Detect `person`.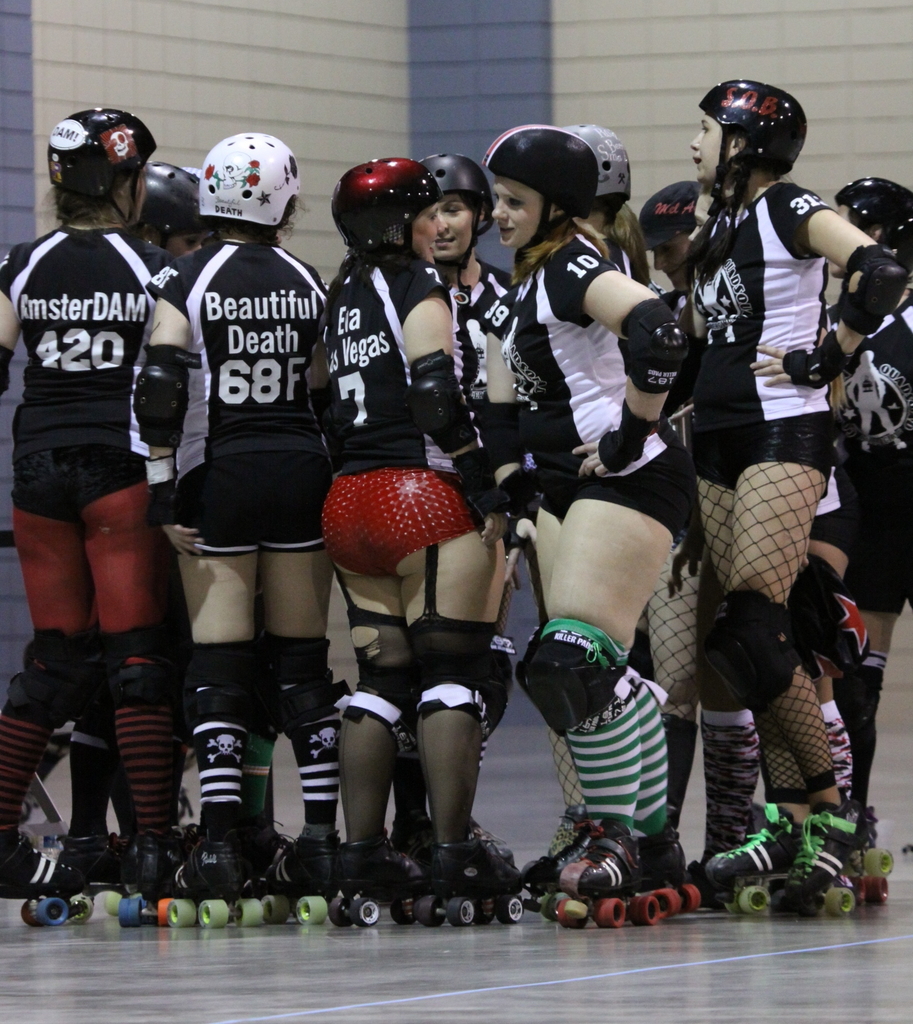
Detected at 137 96 358 816.
